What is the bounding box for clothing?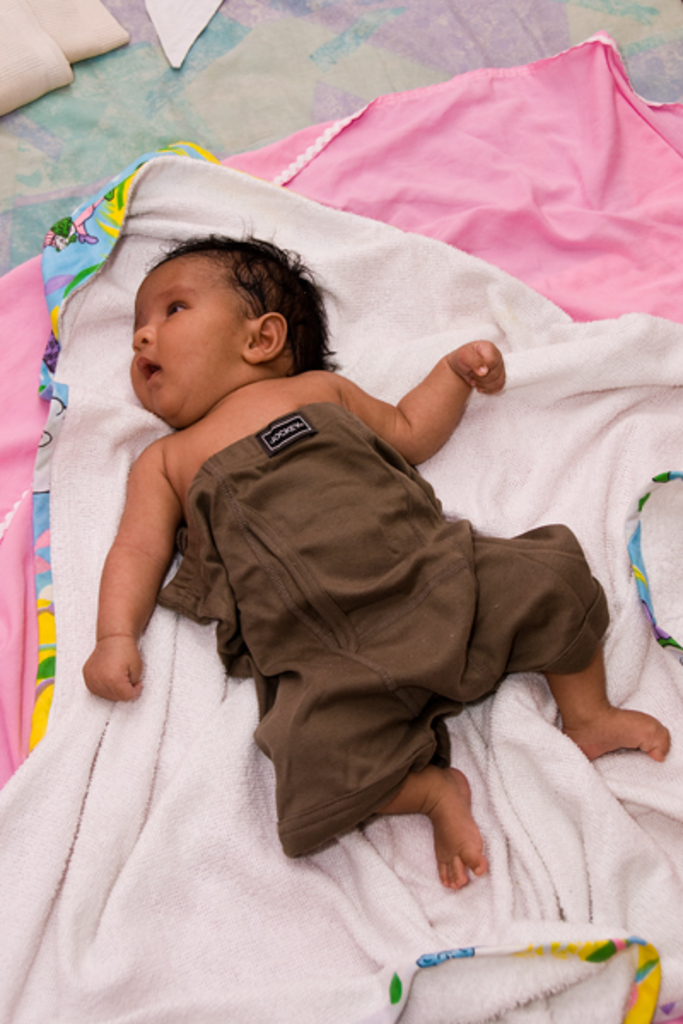
bbox(159, 404, 611, 860).
